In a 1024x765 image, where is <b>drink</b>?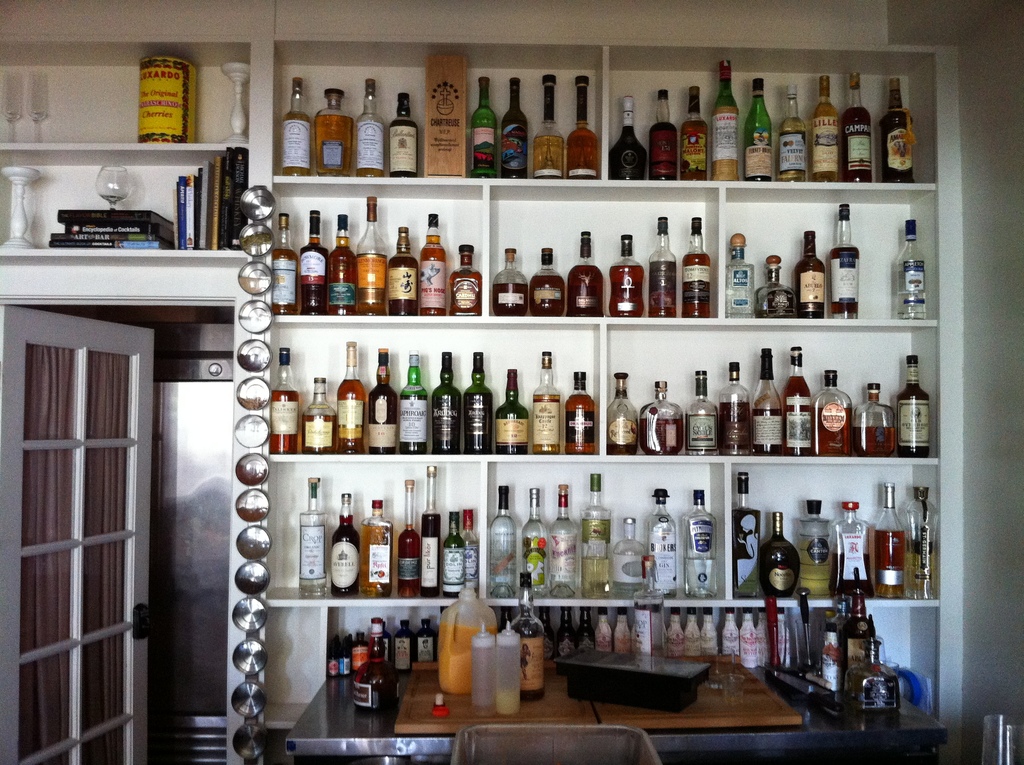
box=[893, 216, 928, 319].
